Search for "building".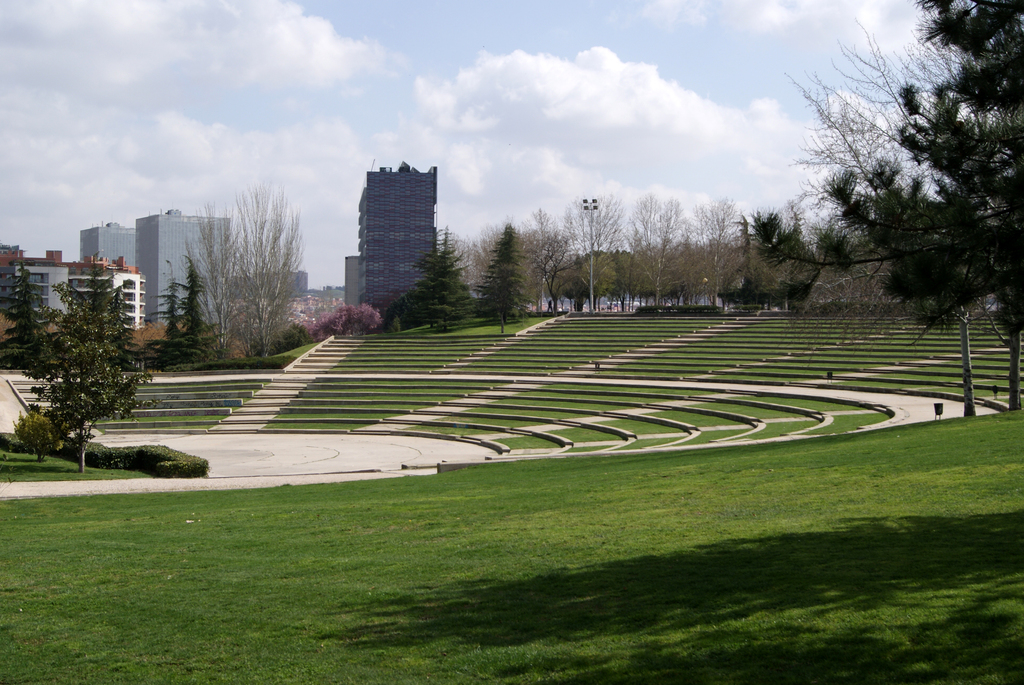
Found at [0,248,148,329].
